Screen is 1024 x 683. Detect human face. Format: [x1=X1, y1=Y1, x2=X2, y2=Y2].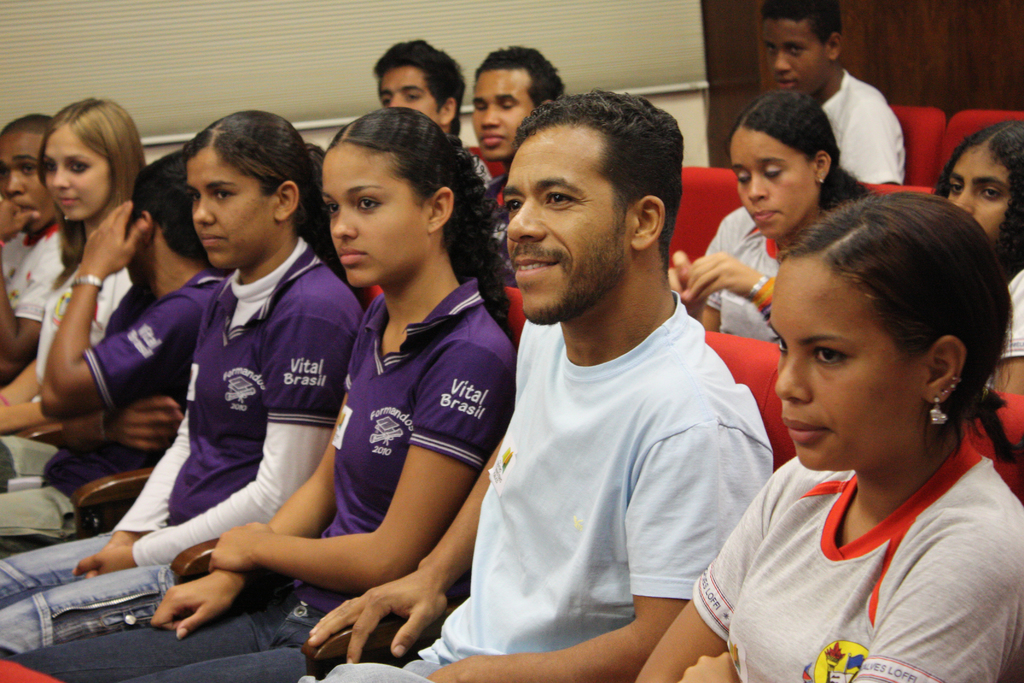
[x1=0, y1=138, x2=57, y2=238].
